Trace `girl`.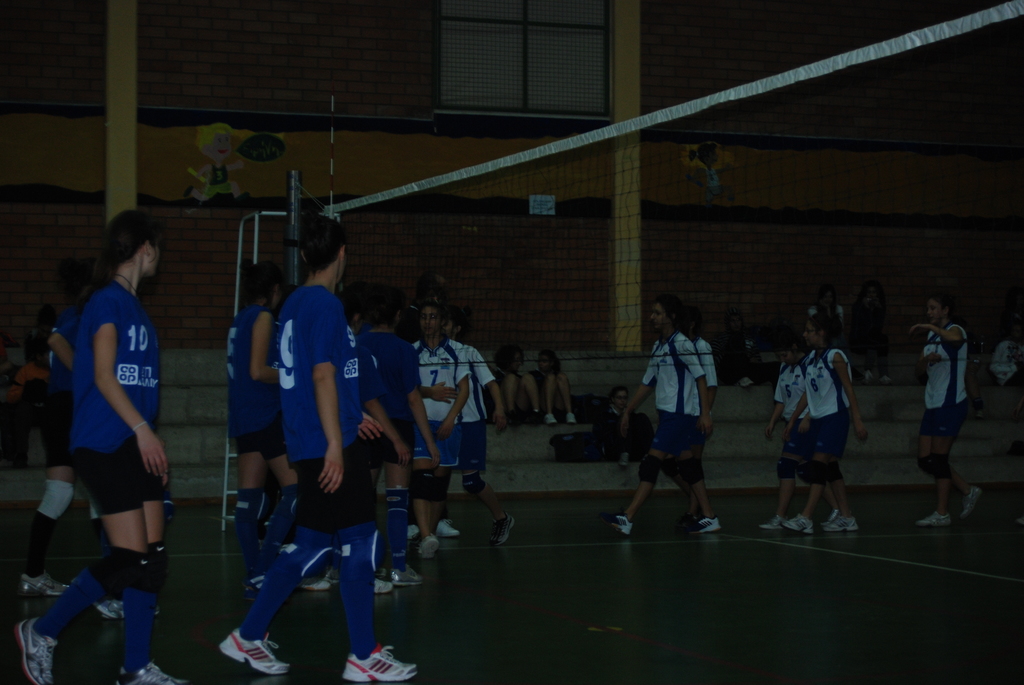
Traced to {"x1": 496, "y1": 349, "x2": 539, "y2": 425}.
